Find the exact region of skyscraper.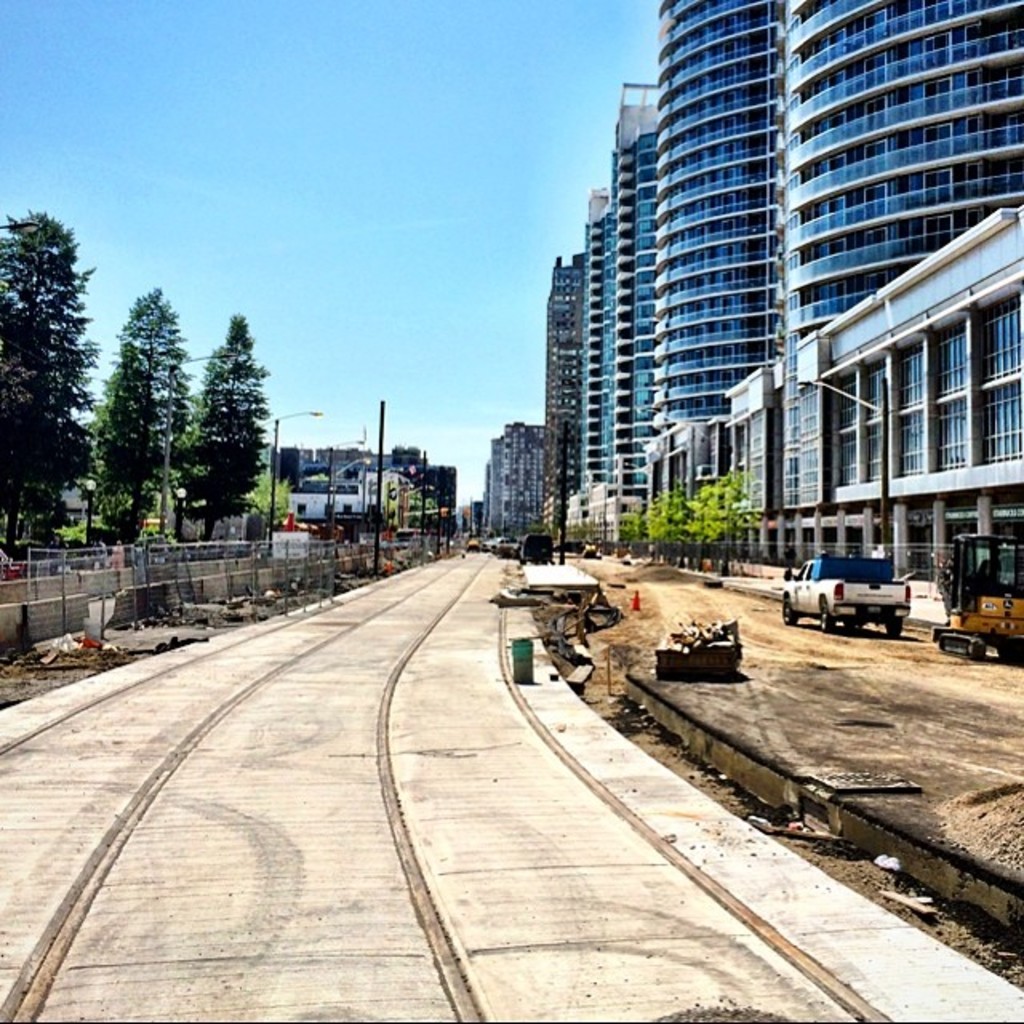
Exact region: box(653, 0, 786, 582).
